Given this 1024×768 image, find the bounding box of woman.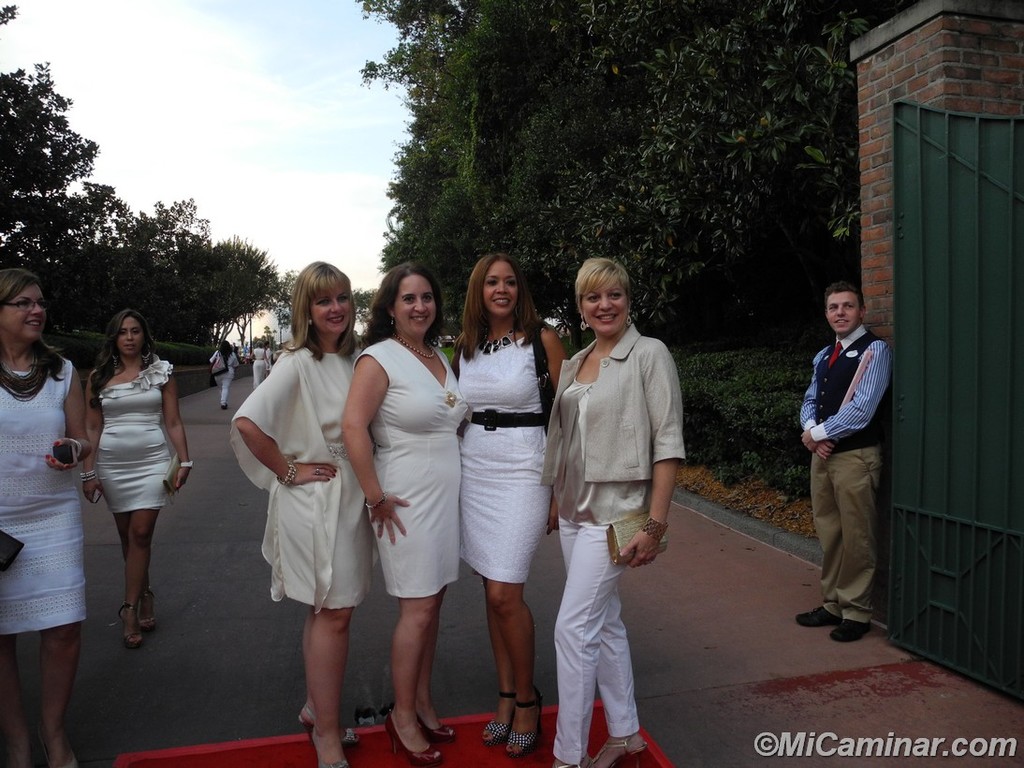
left=450, top=244, right=574, bottom=752.
